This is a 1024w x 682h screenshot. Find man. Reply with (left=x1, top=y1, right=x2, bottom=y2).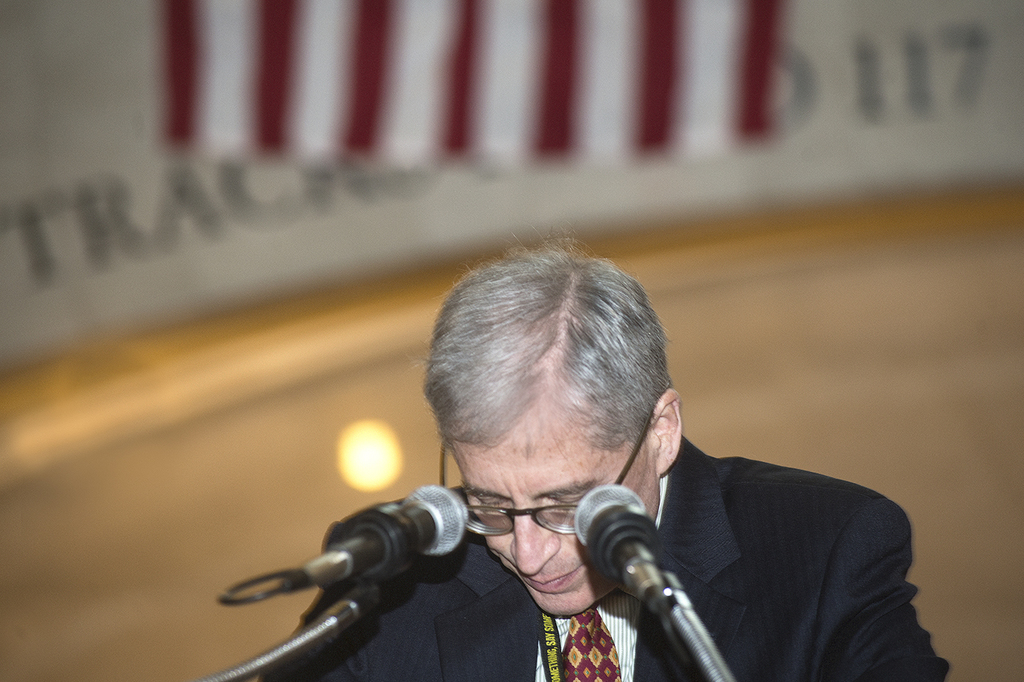
(left=250, top=224, right=935, bottom=680).
